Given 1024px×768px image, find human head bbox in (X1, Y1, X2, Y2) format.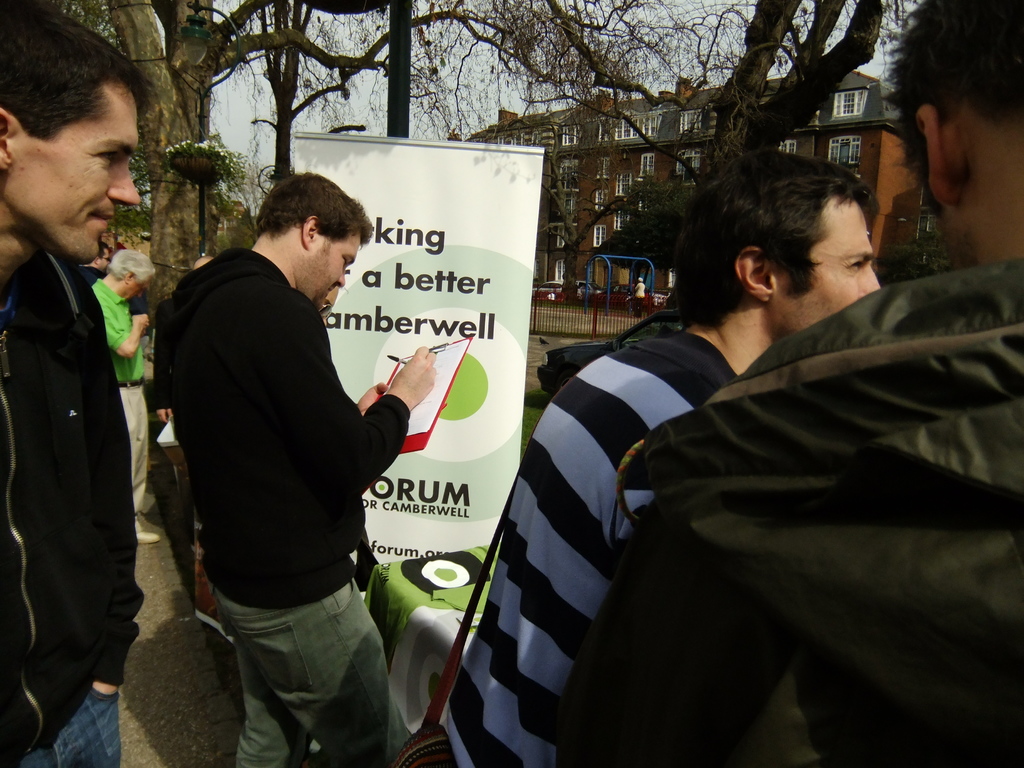
(890, 0, 1023, 263).
